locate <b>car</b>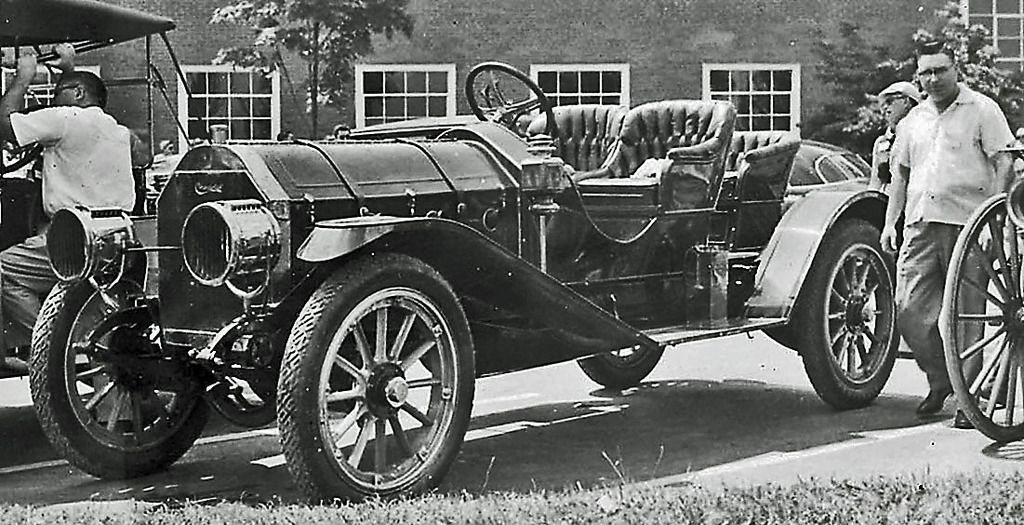
detection(143, 154, 186, 214)
